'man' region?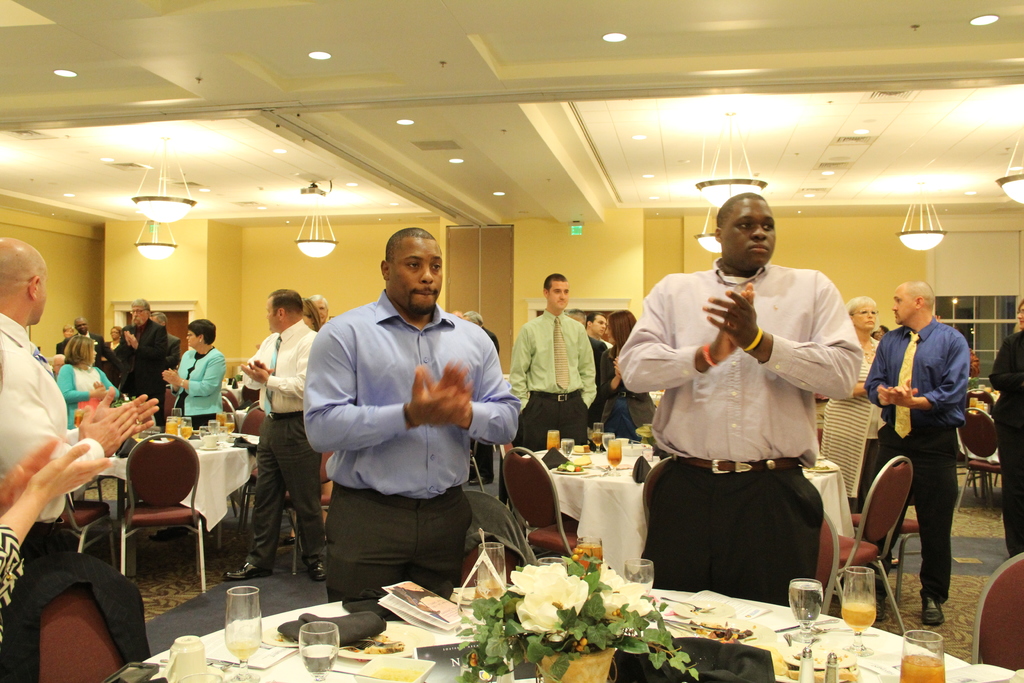
left=116, top=295, right=168, bottom=423
